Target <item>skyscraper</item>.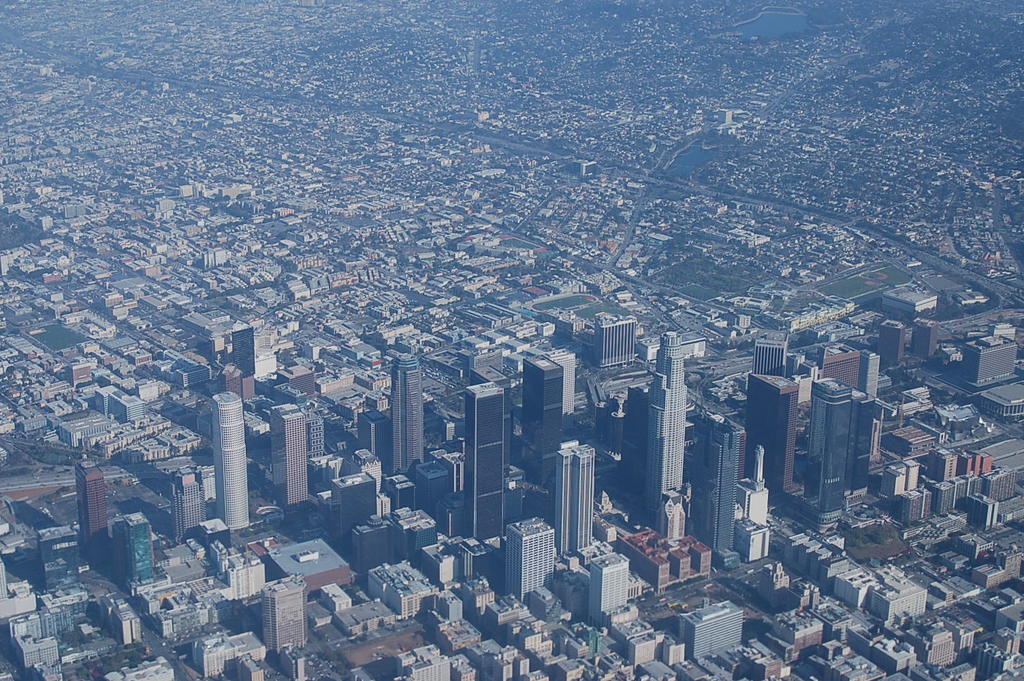
Target region: [507,518,554,607].
